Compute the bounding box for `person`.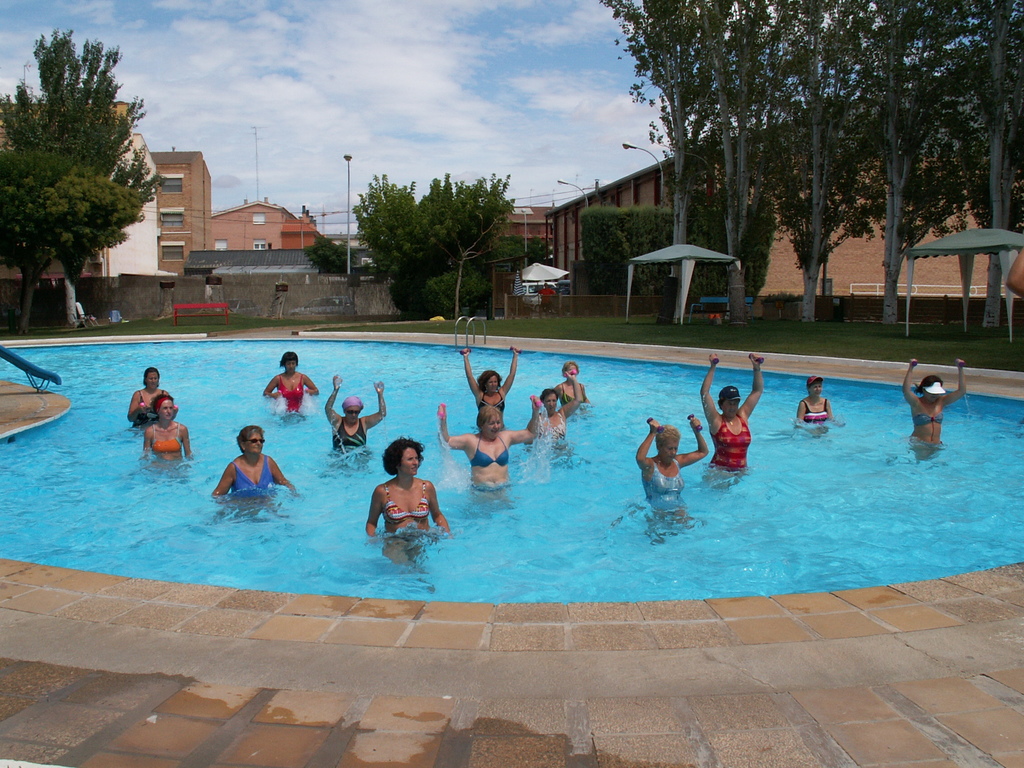
429:390:541:490.
